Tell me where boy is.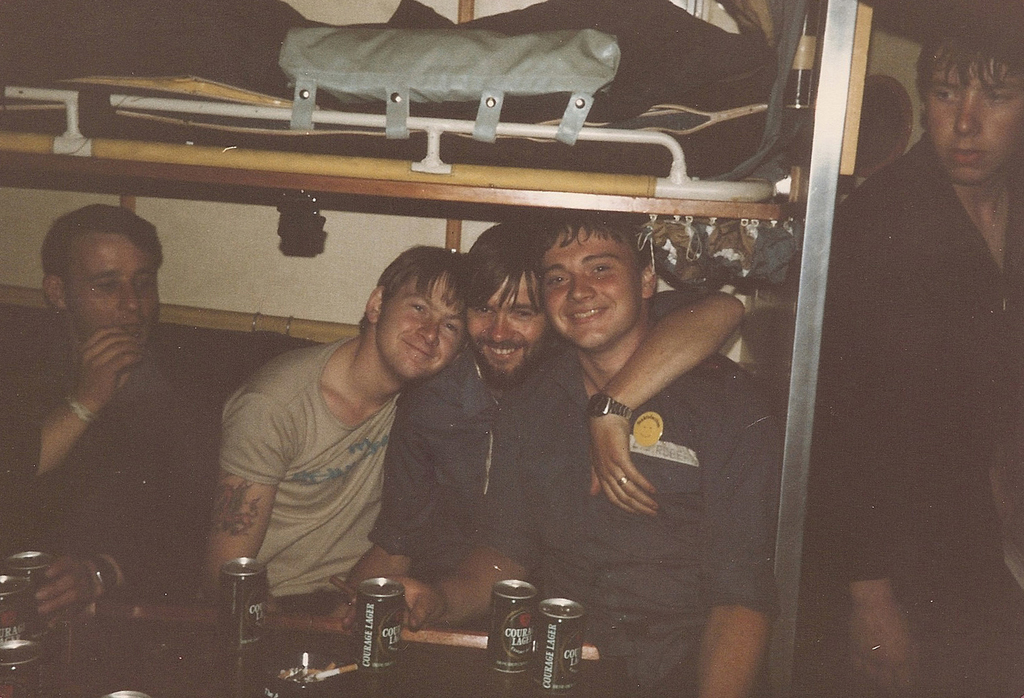
boy is at <bbox>195, 245, 468, 618</bbox>.
